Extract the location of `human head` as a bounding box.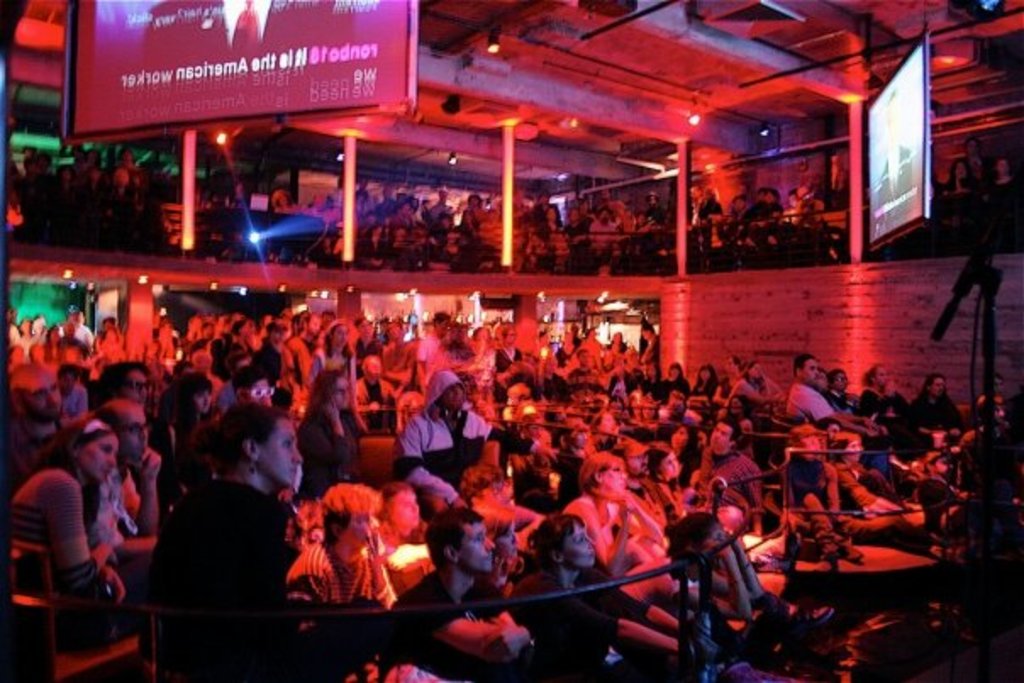
BBox(68, 415, 120, 481).
